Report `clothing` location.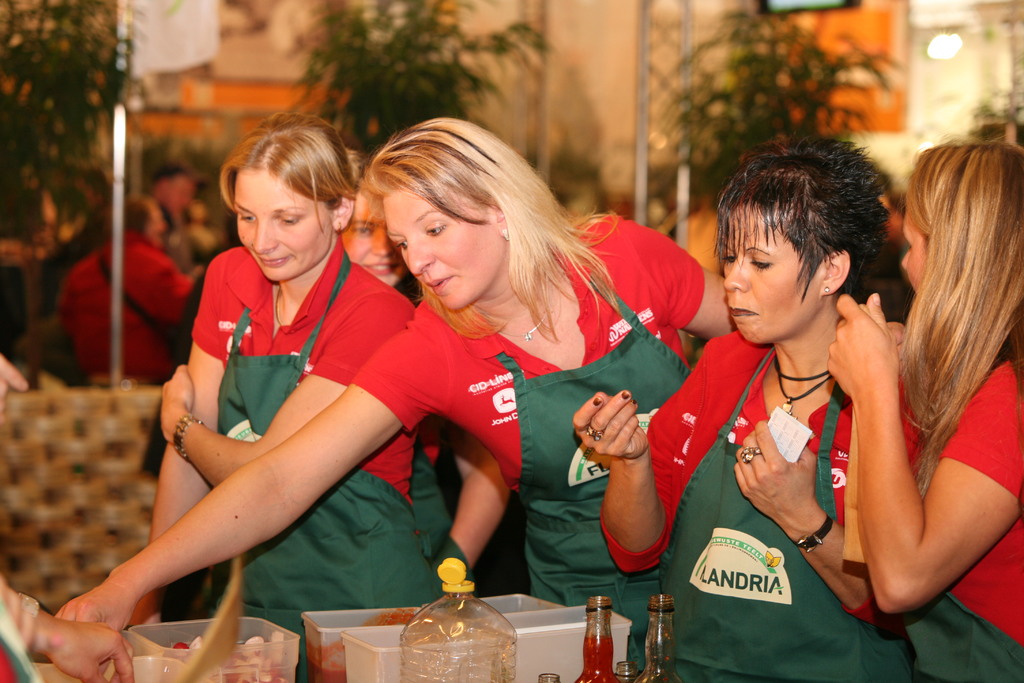
Report: 44/220/93/324.
